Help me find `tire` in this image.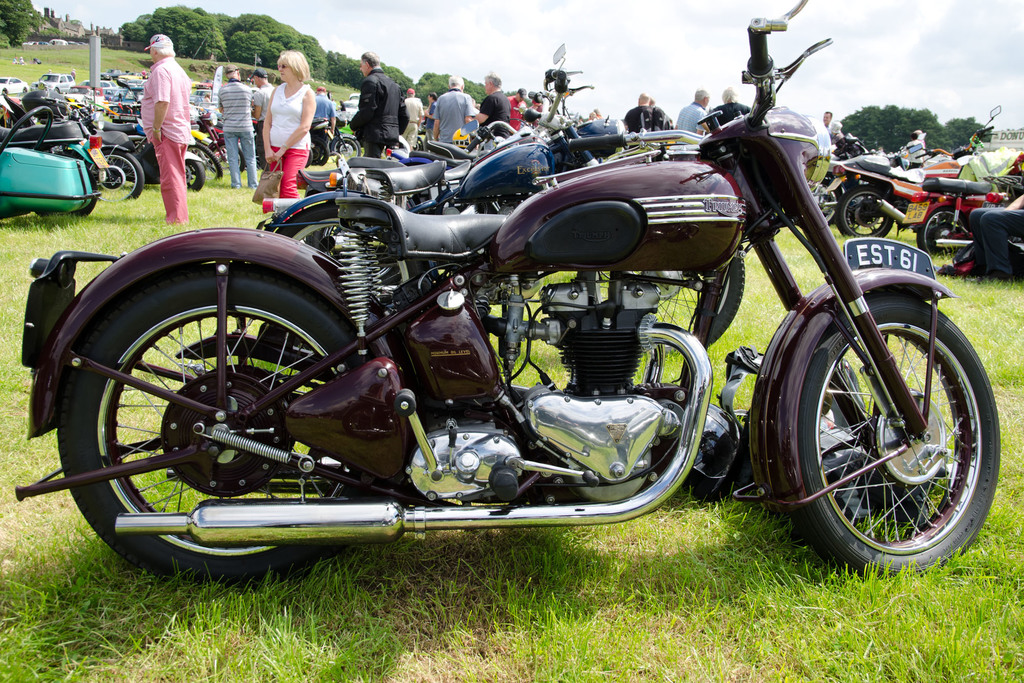
Found it: <bbox>34, 199, 93, 218</bbox>.
